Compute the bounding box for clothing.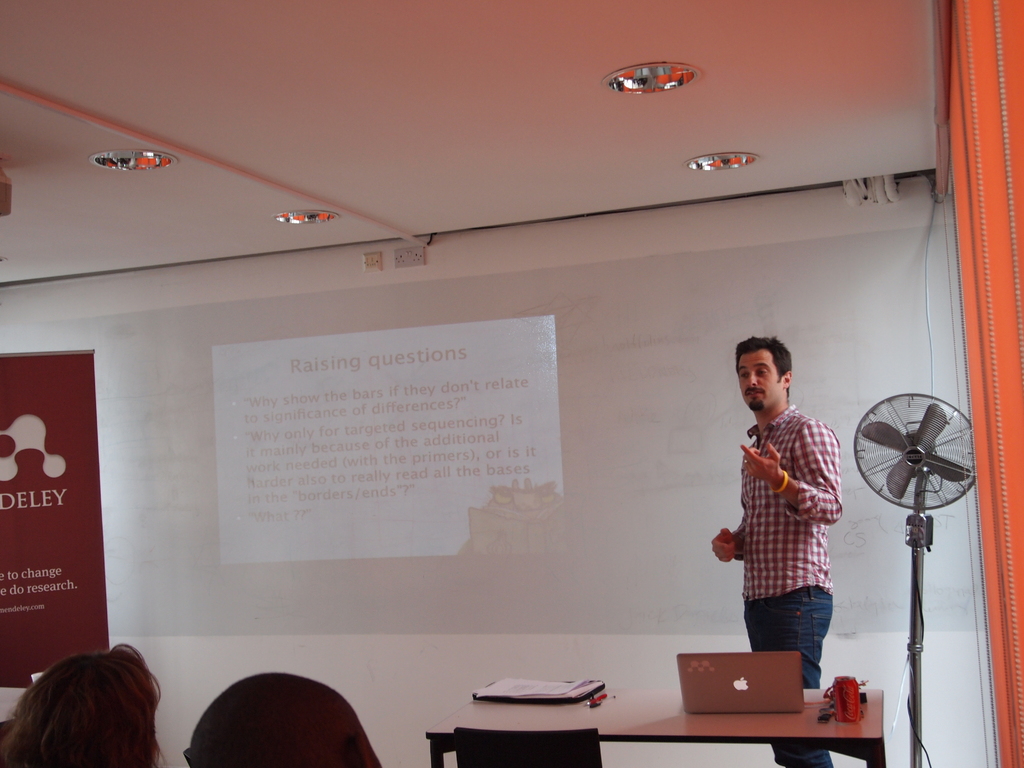
x1=745, y1=404, x2=846, y2=643.
